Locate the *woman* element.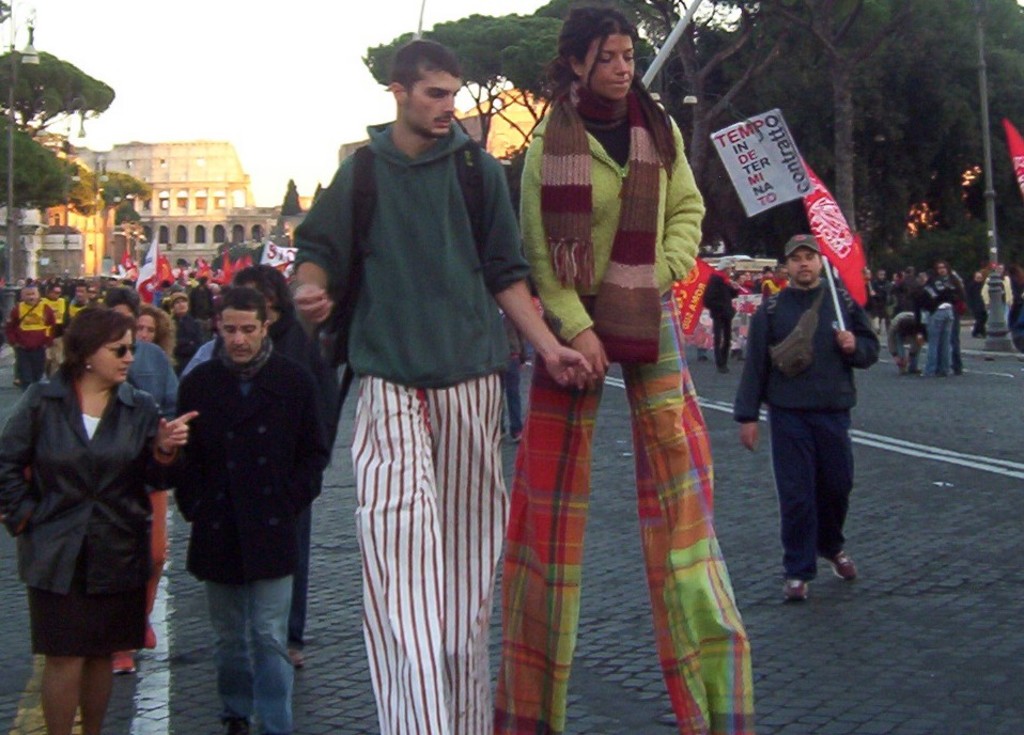
Element bbox: (x1=492, y1=5, x2=761, y2=734).
